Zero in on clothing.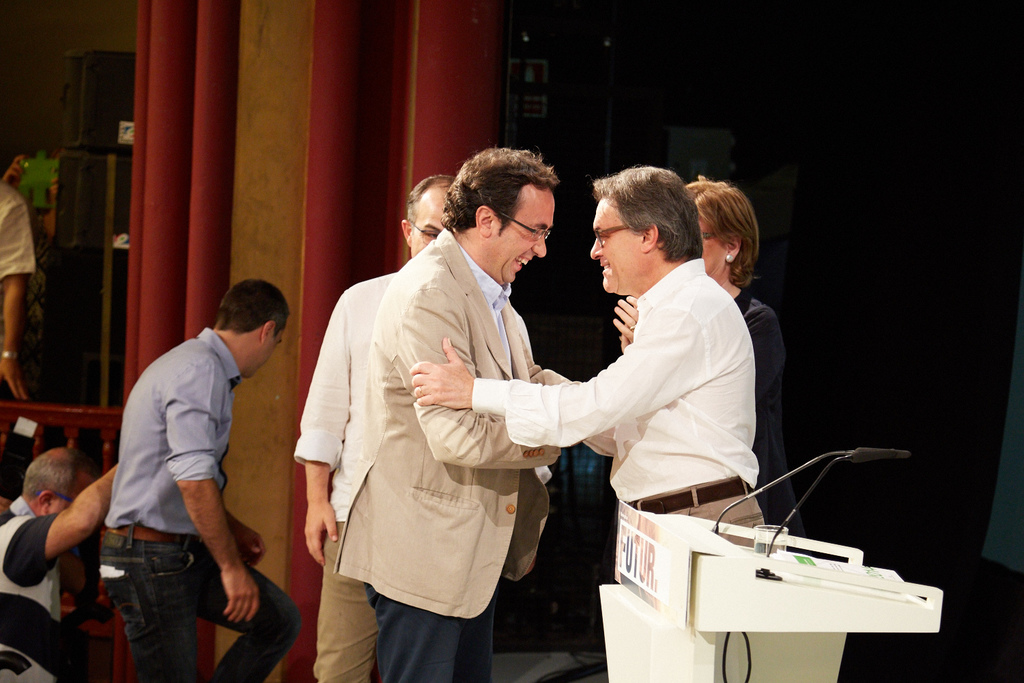
Zeroed in: 473/256/766/546.
